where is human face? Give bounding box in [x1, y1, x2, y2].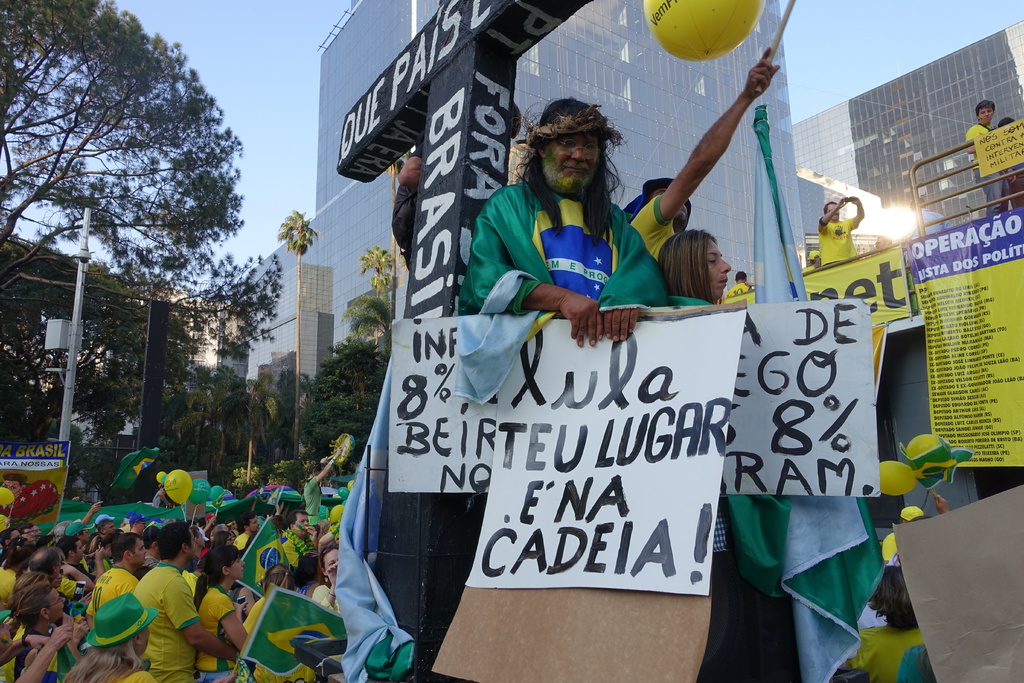
[82, 529, 89, 542].
